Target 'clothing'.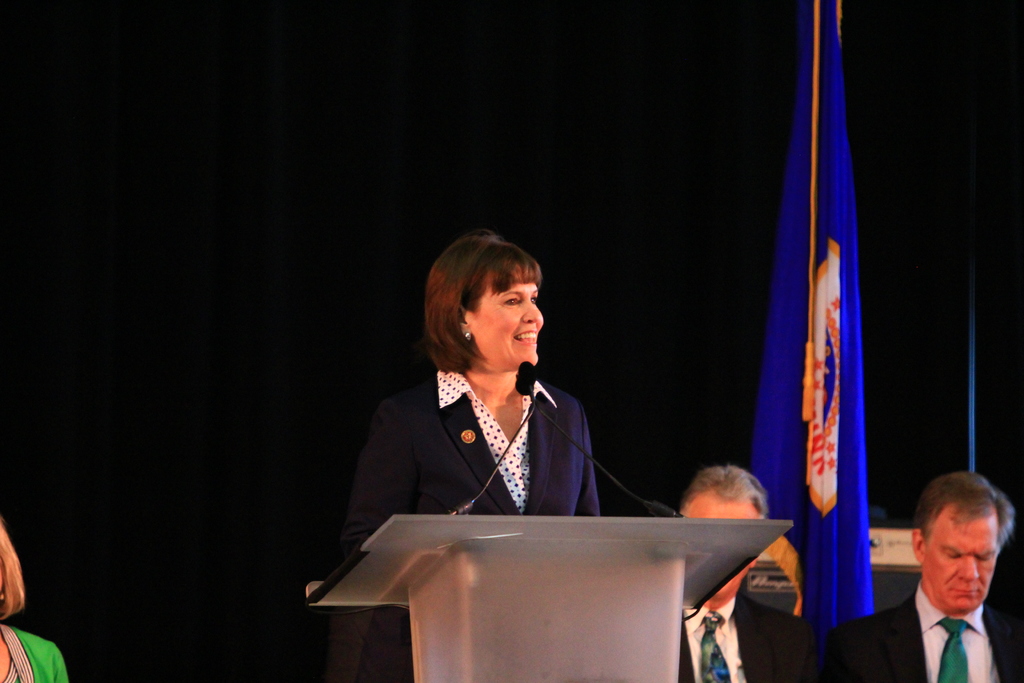
Target region: 0 625 73 682.
